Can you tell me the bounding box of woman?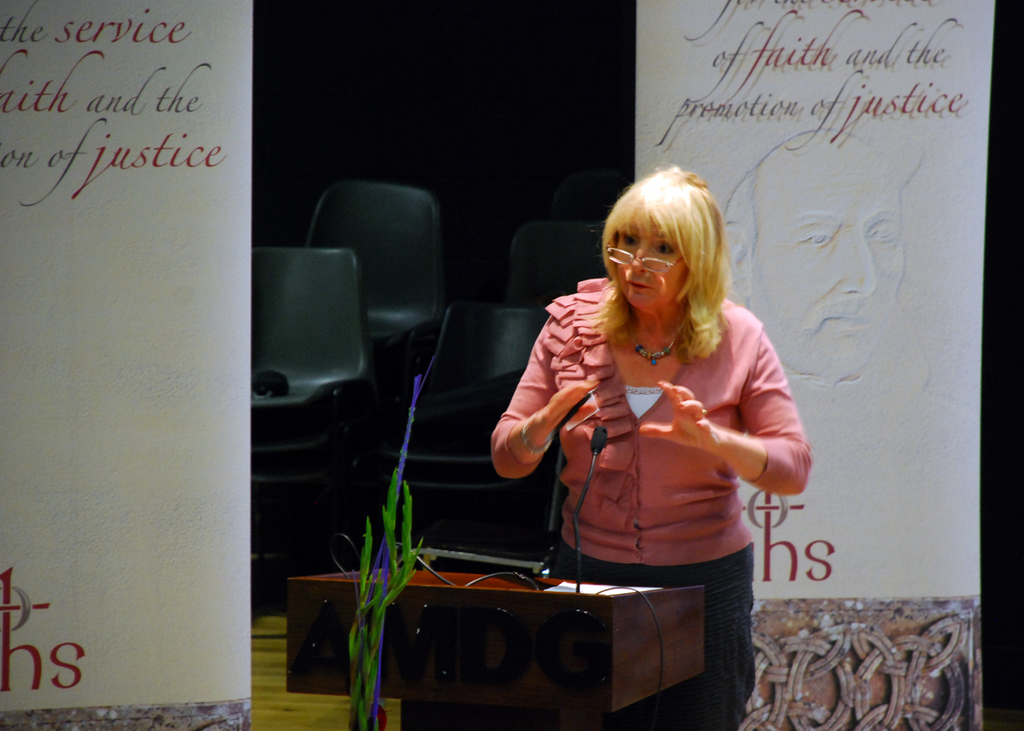
bbox=[498, 169, 818, 665].
